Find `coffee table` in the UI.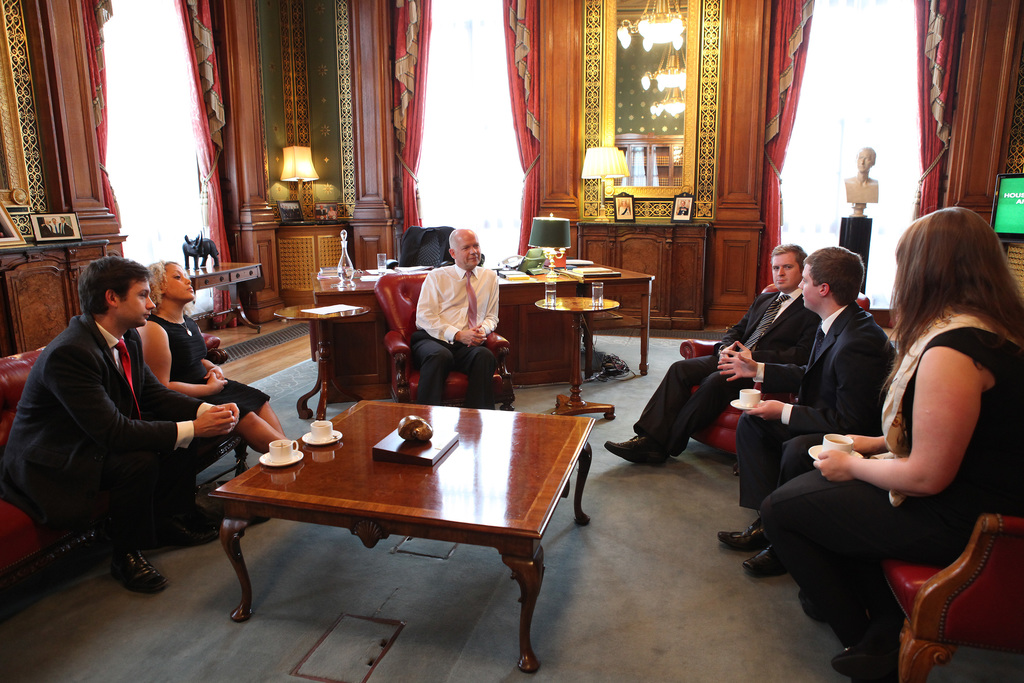
UI element at [left=492, top=253, right=655, bottom=374].
